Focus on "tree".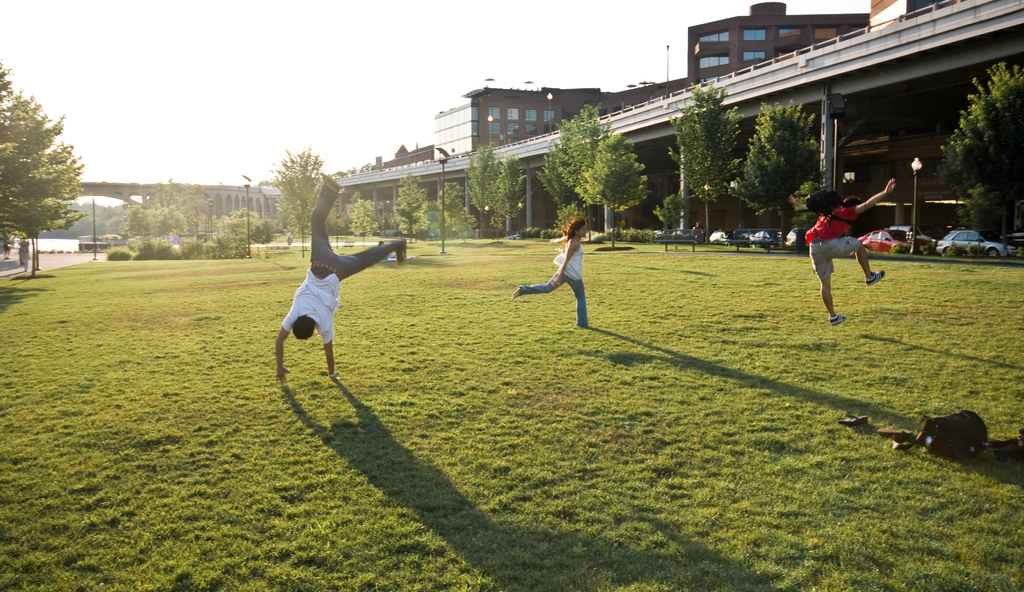
Focused at (531, 102, 601, 231).
